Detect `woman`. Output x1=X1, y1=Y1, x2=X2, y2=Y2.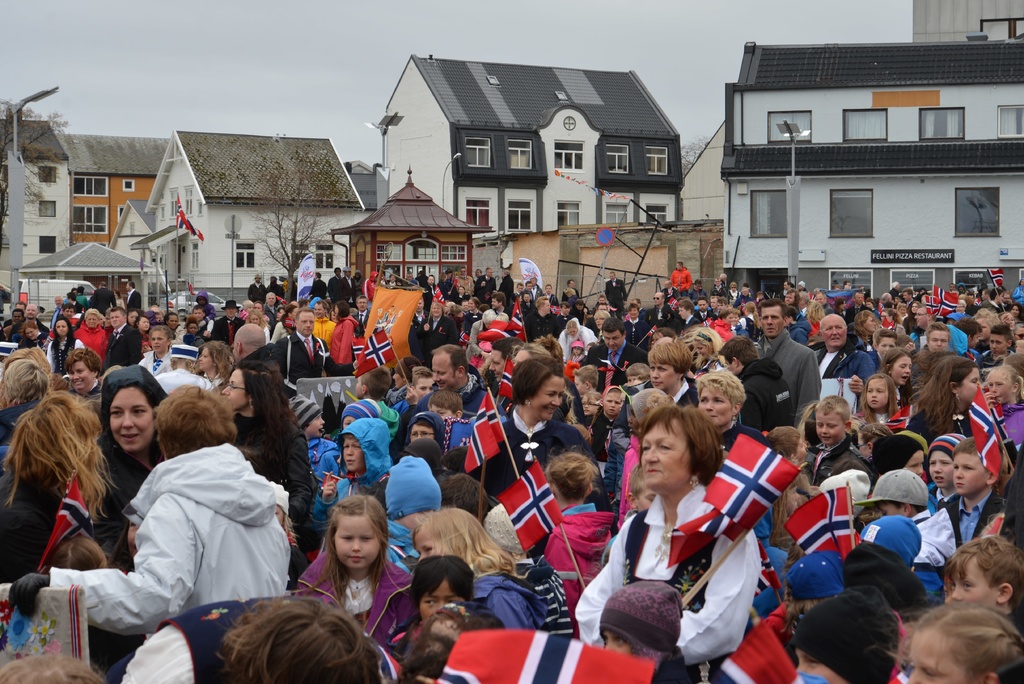
x1=326, y1=308, x2=337, y2=322.
